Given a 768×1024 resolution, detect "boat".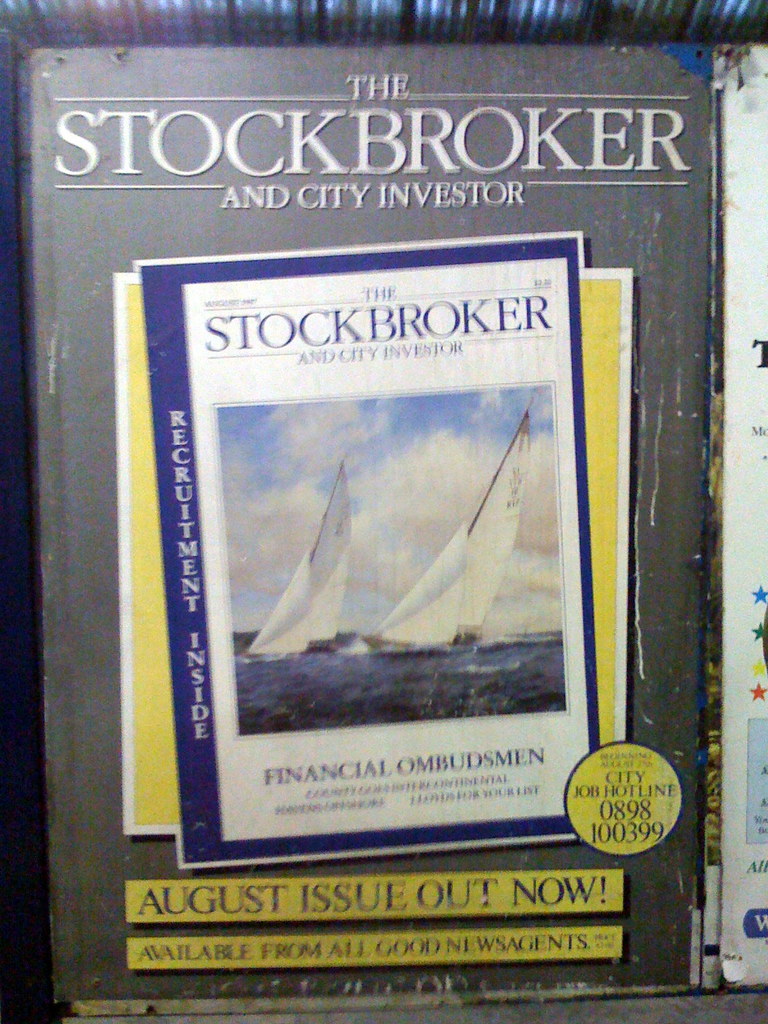
[left=240, top=452, right=362, bottom=671].
